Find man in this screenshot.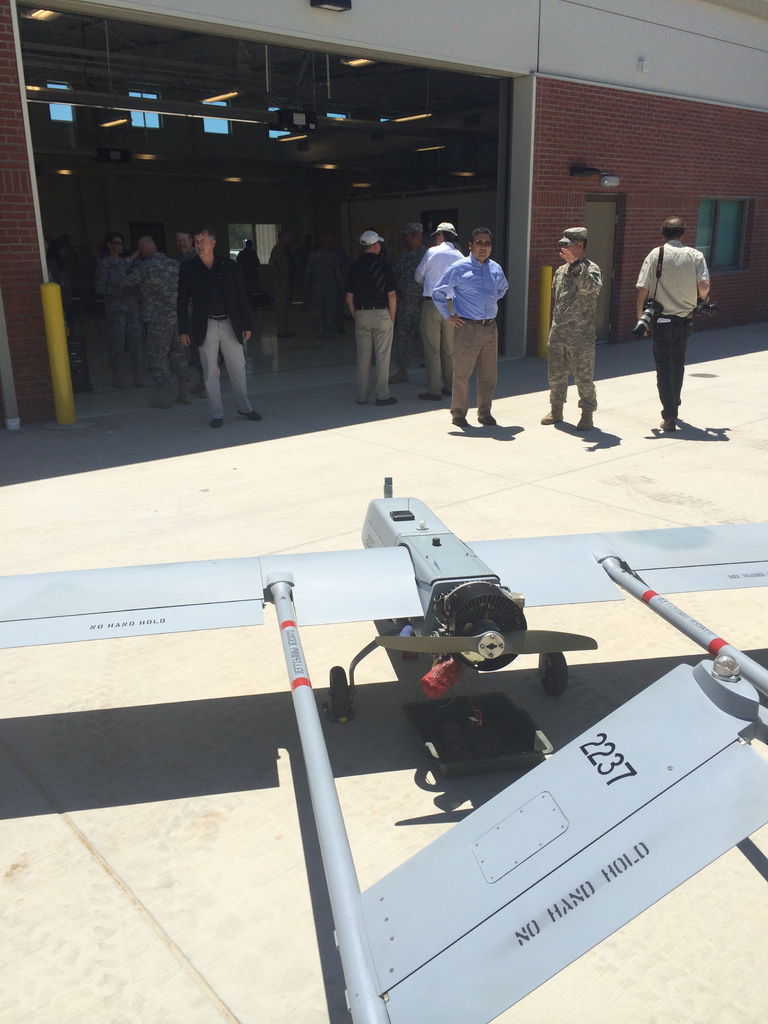
The bounding box for man is (115,234,198,410).
